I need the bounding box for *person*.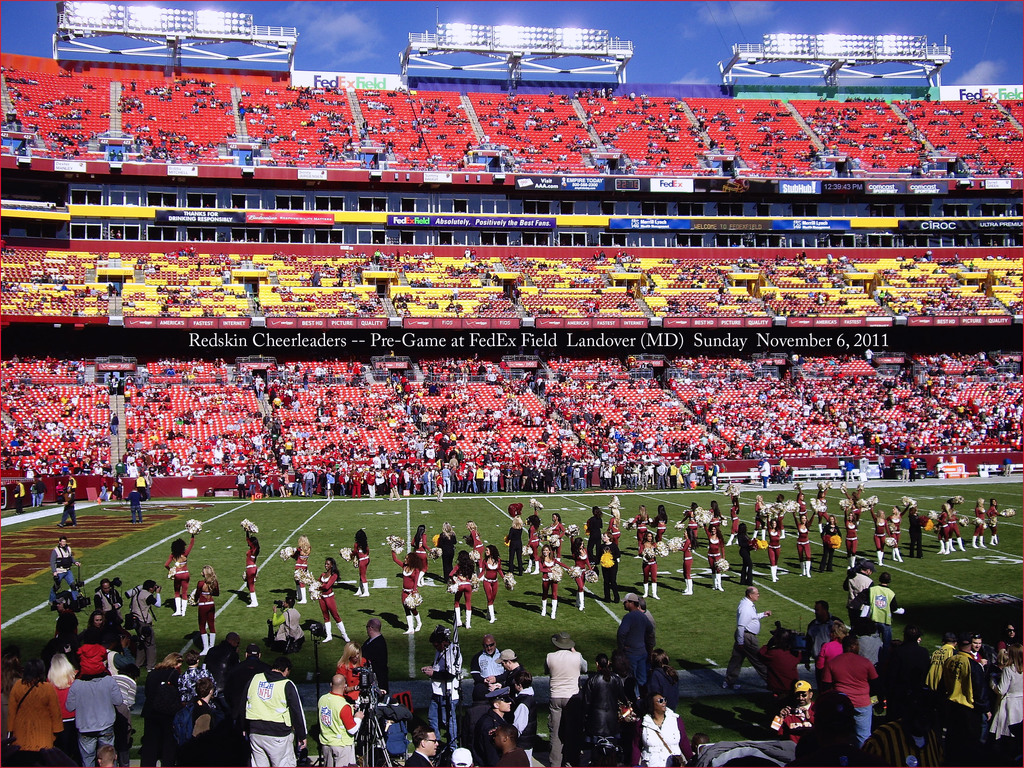
Here it is: detection(618, 593, 652, 695).
